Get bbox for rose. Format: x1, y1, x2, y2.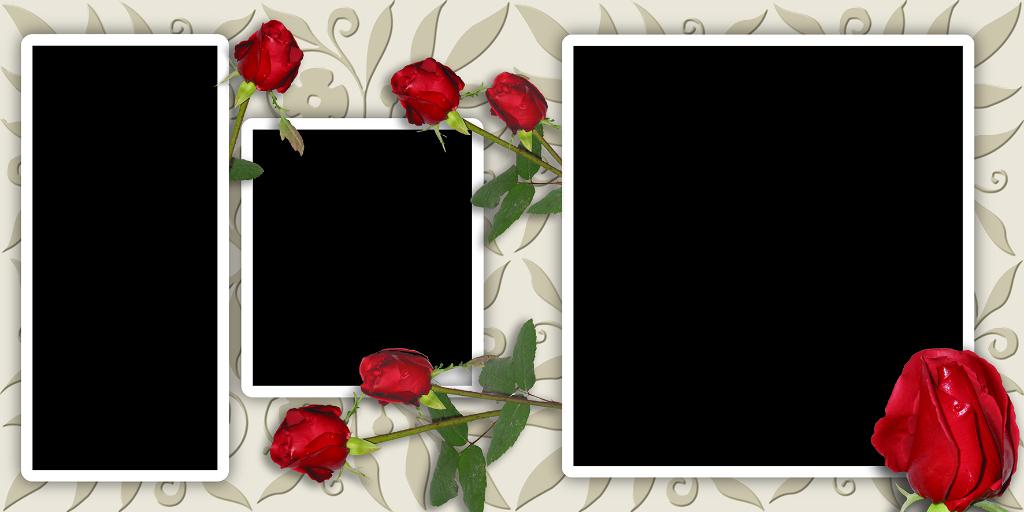
269, 405, 348, 483.
